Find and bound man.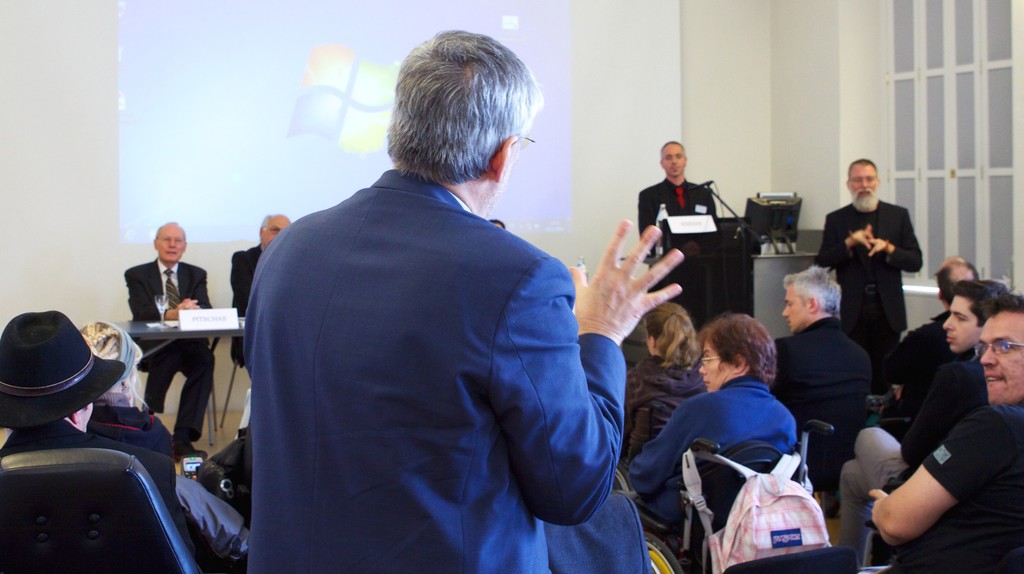
Bound: {"x1": 226, "y1": 209, "x2": 293, "y2": 368}.
